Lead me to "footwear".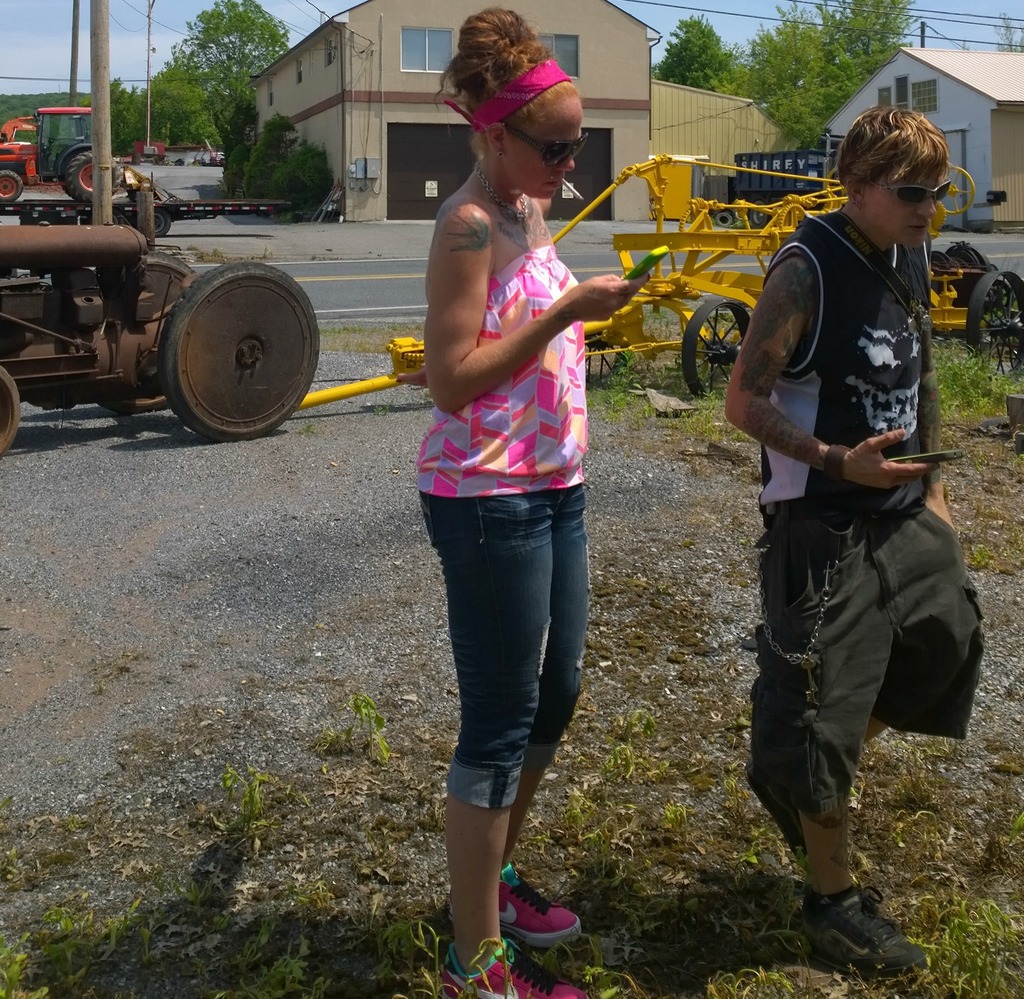
Lead to (796,884,929,972).
